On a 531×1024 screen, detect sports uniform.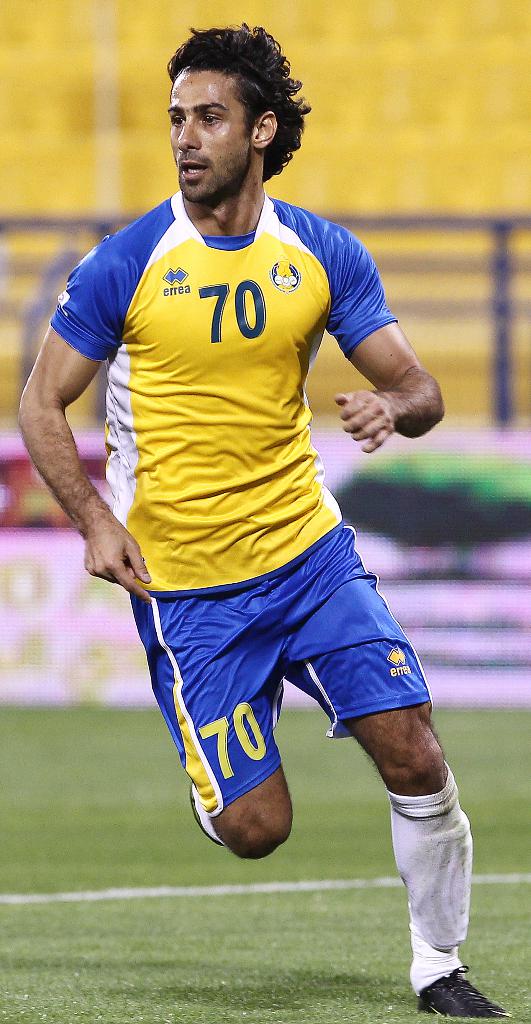
{"left": 35, "top": 61, "right": 475, "bottom": 956}.
